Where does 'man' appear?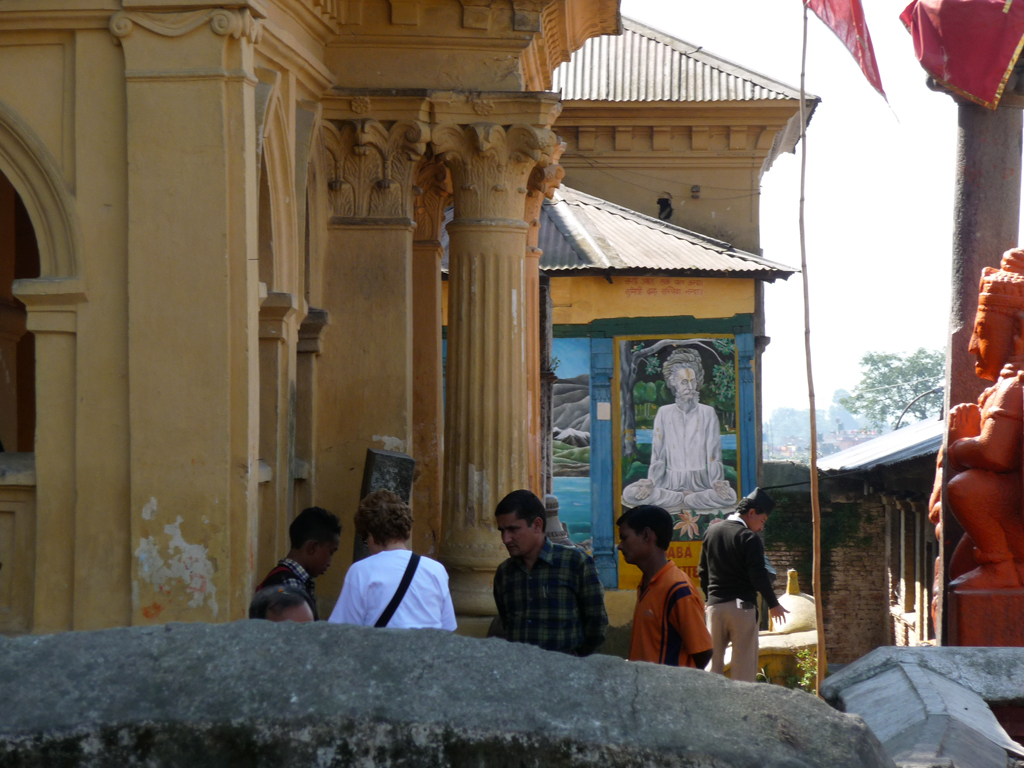
Appears at box=[613, 360, 744, 518].
